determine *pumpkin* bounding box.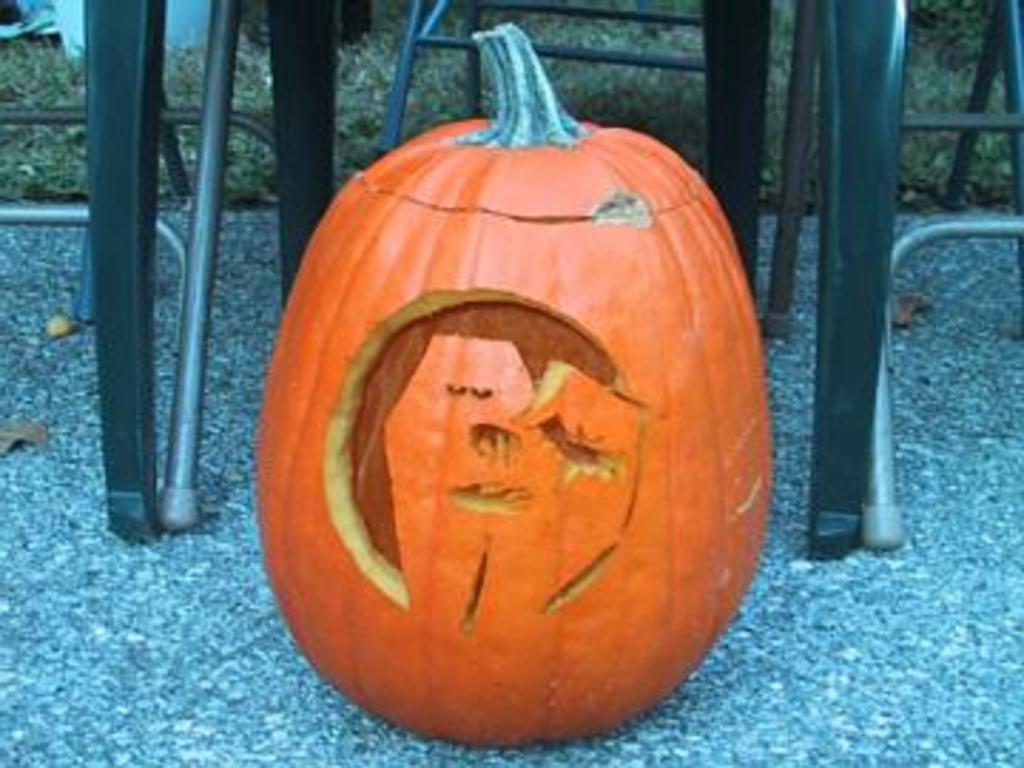
Determined: [x1=250, y1=23, x2=771, y2=751].
